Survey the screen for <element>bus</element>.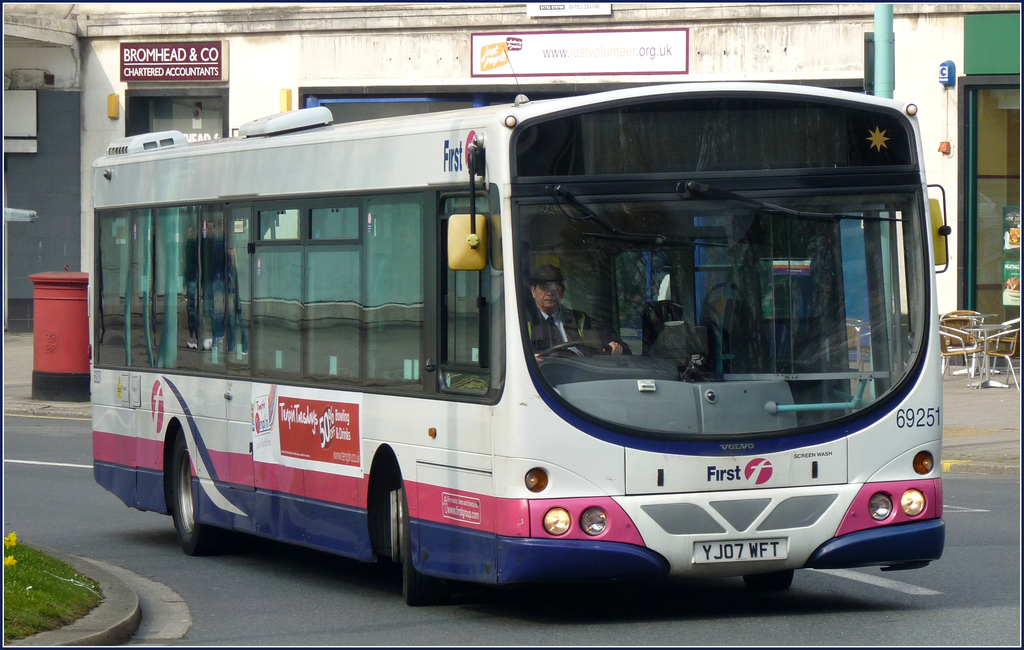
Survey found: box(89, 74, 956, 610).
